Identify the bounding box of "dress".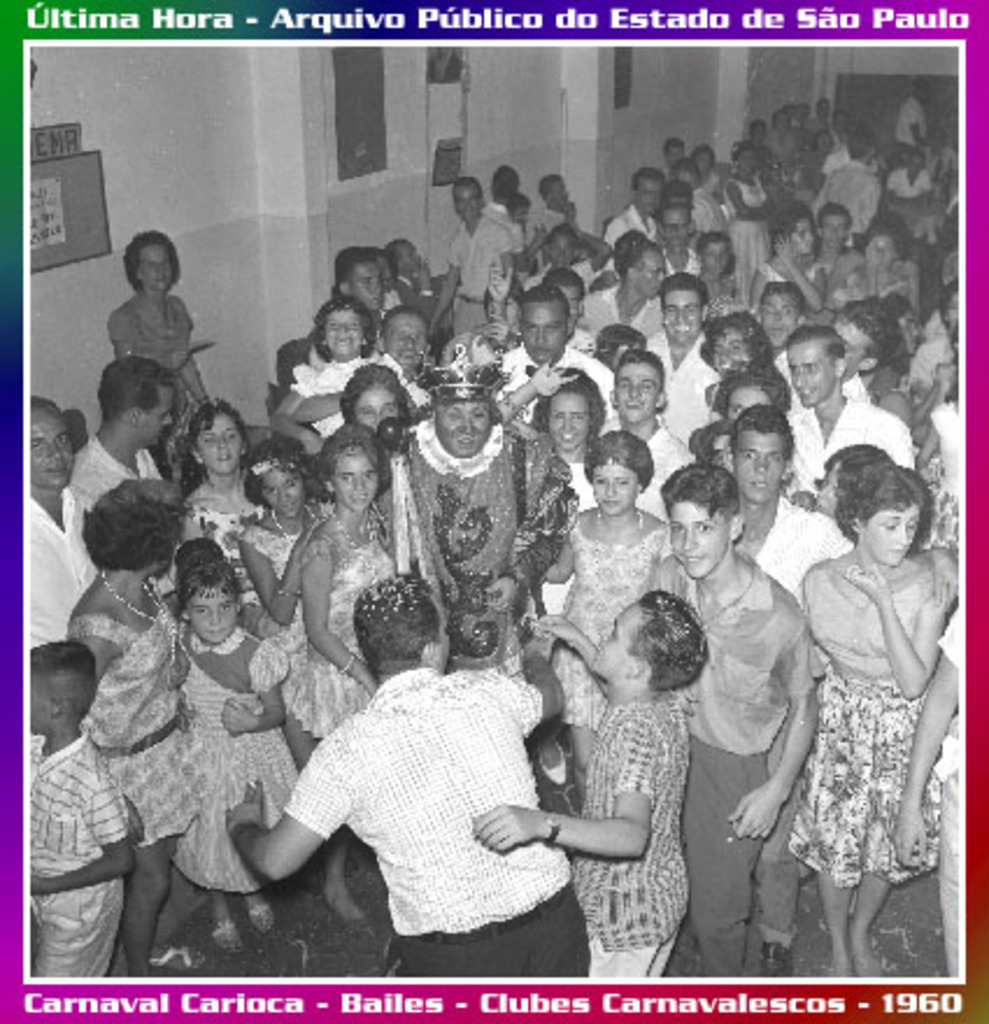
289,540,400,735.
